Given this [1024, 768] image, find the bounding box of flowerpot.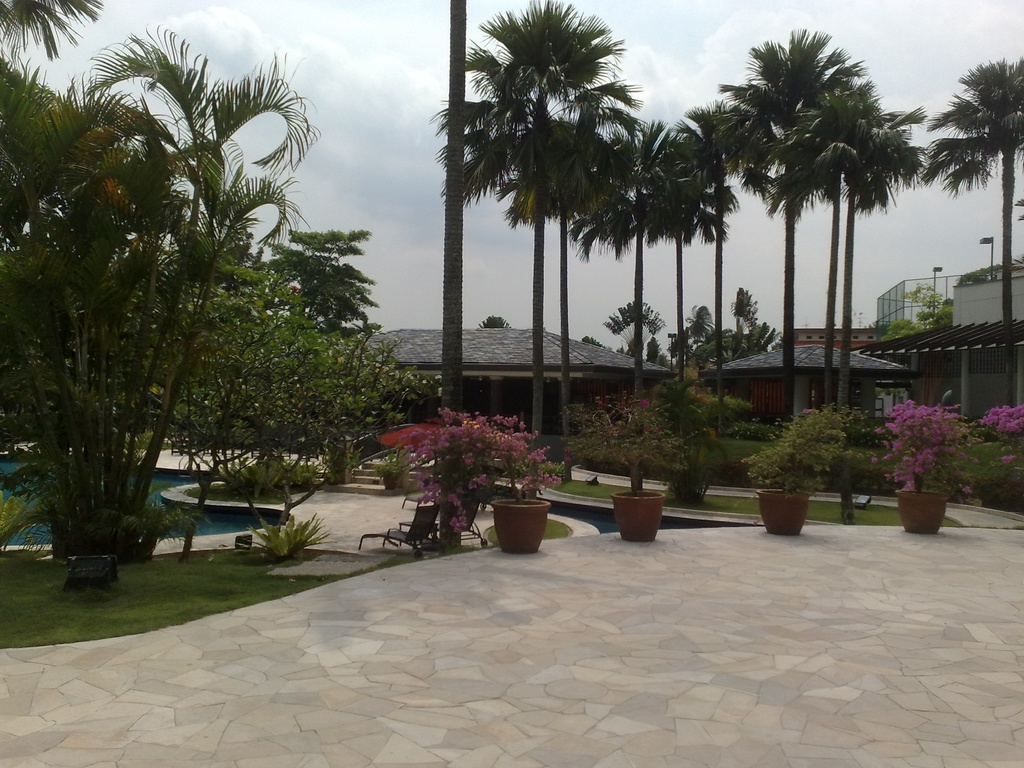
<region>484, 481, 557, 558</region>.
